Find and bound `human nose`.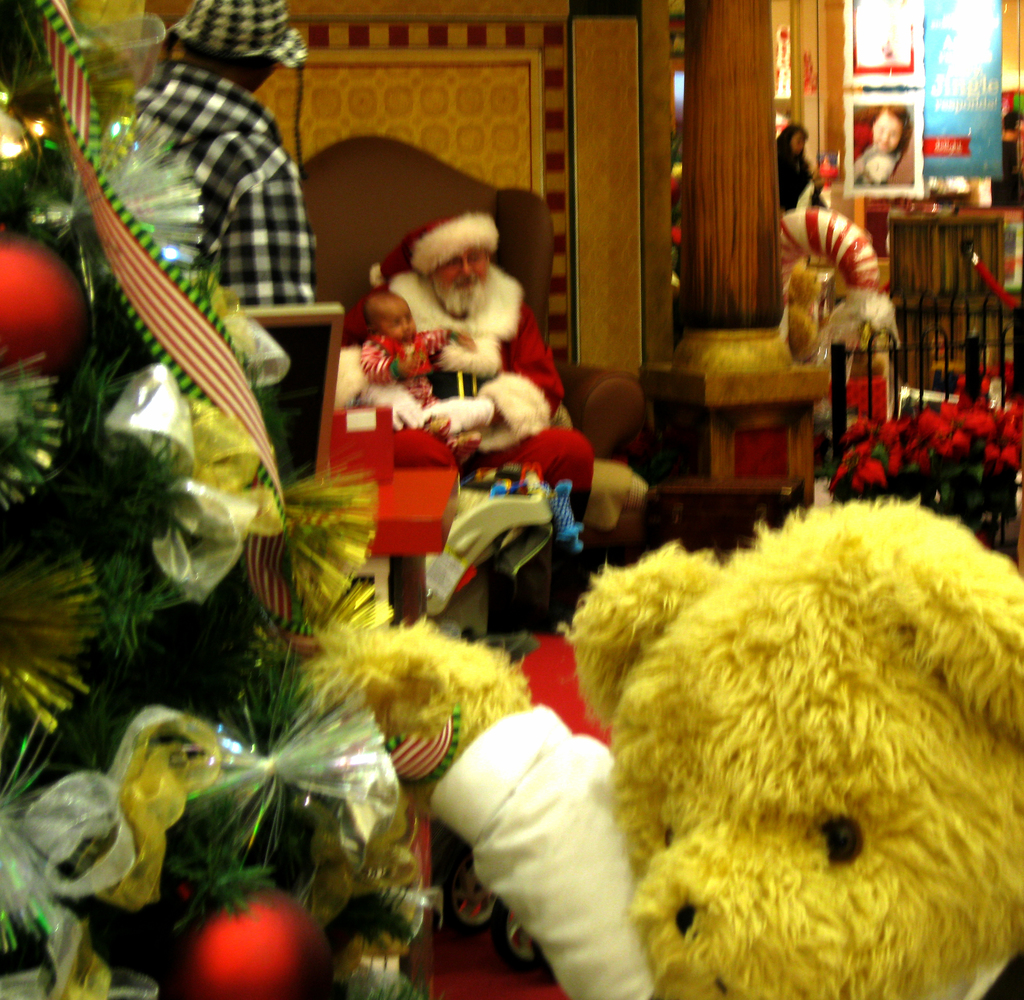
Bound: rect(458, 262, 472, 278).
